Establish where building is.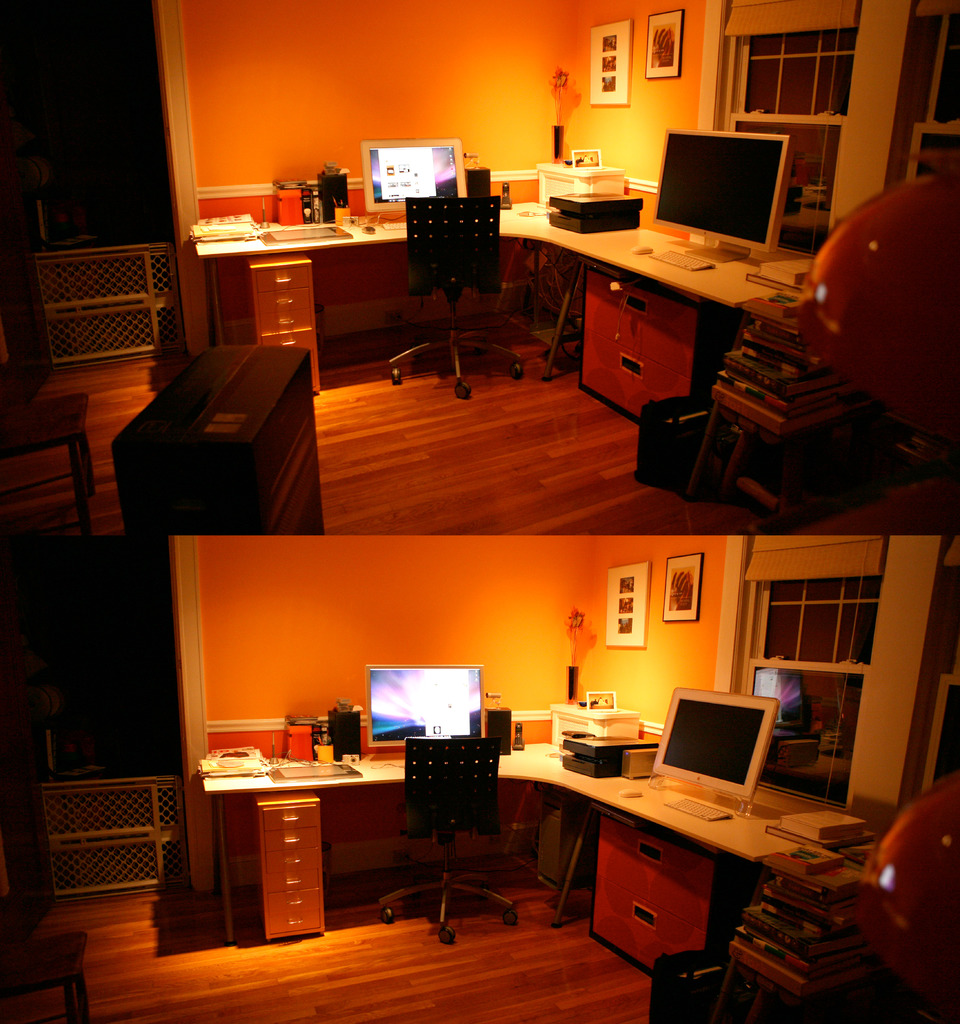
Established at BBox(0, 0, 959, 535).
